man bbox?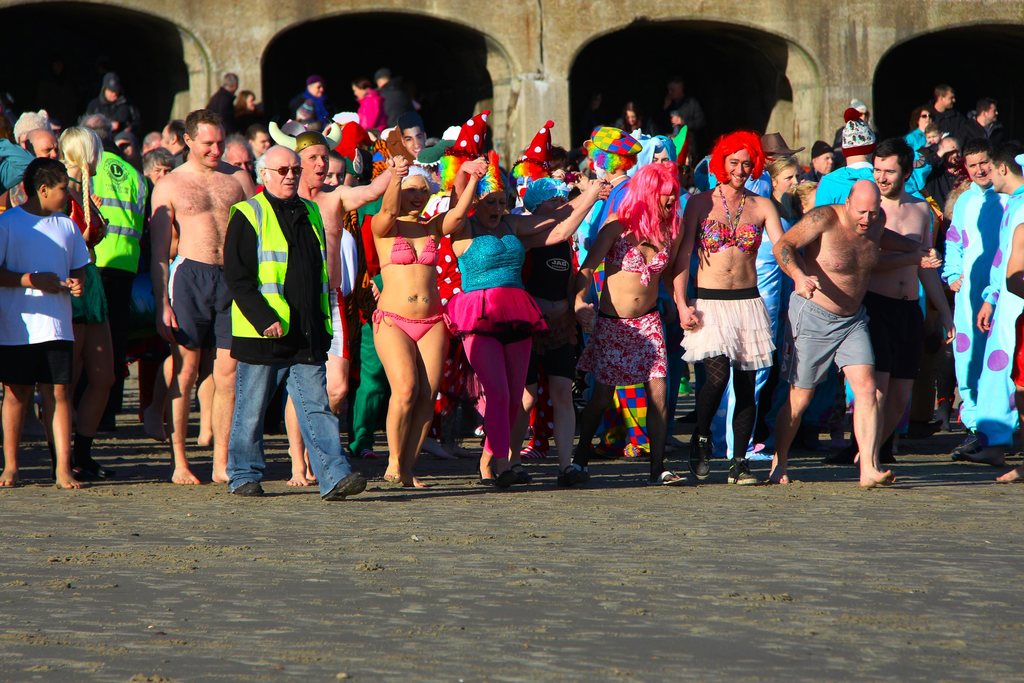
x1=768, y1=175, x2=902, y2=487
